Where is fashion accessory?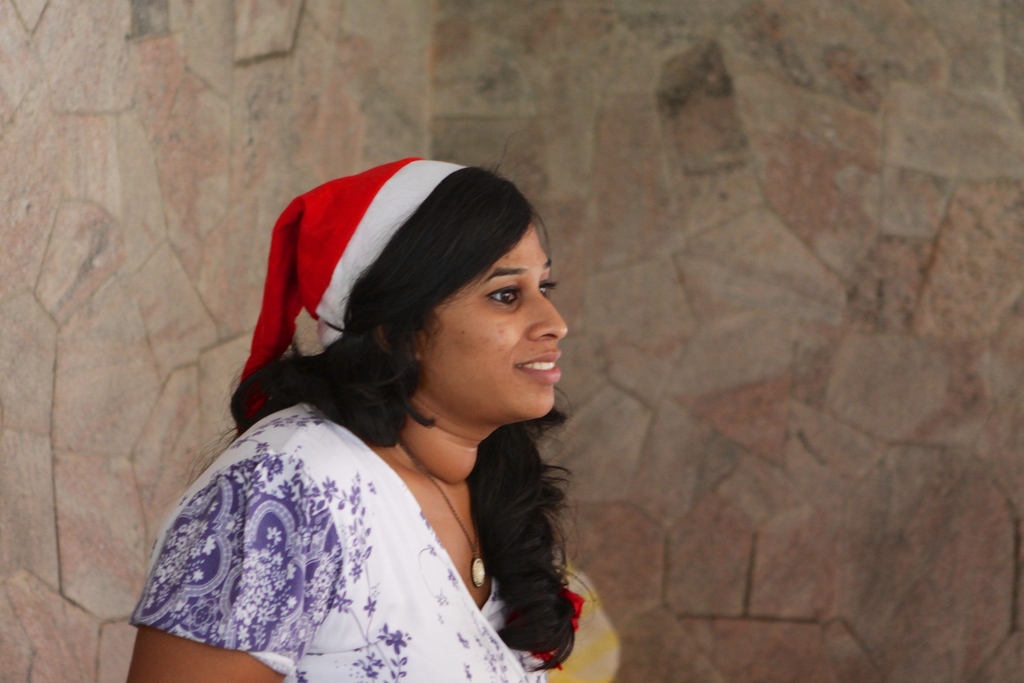
x1=397 y1=448 x2=483 y2=591.
